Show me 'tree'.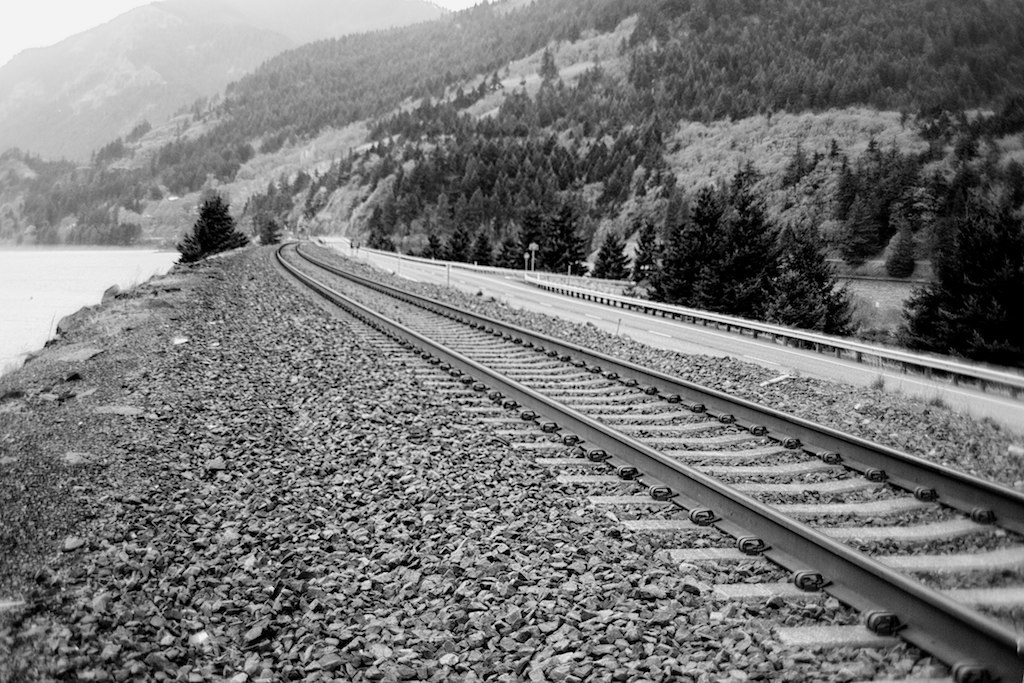
'tree' is here: <bbox>879, 203, 929, 285</bbox>.
